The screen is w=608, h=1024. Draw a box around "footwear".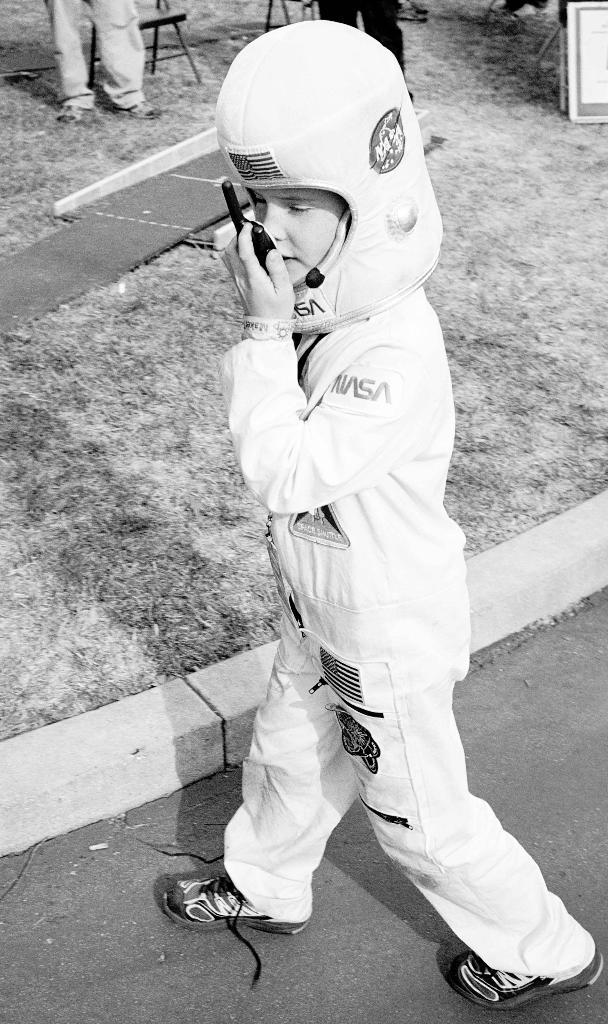
164,877,304,982.
